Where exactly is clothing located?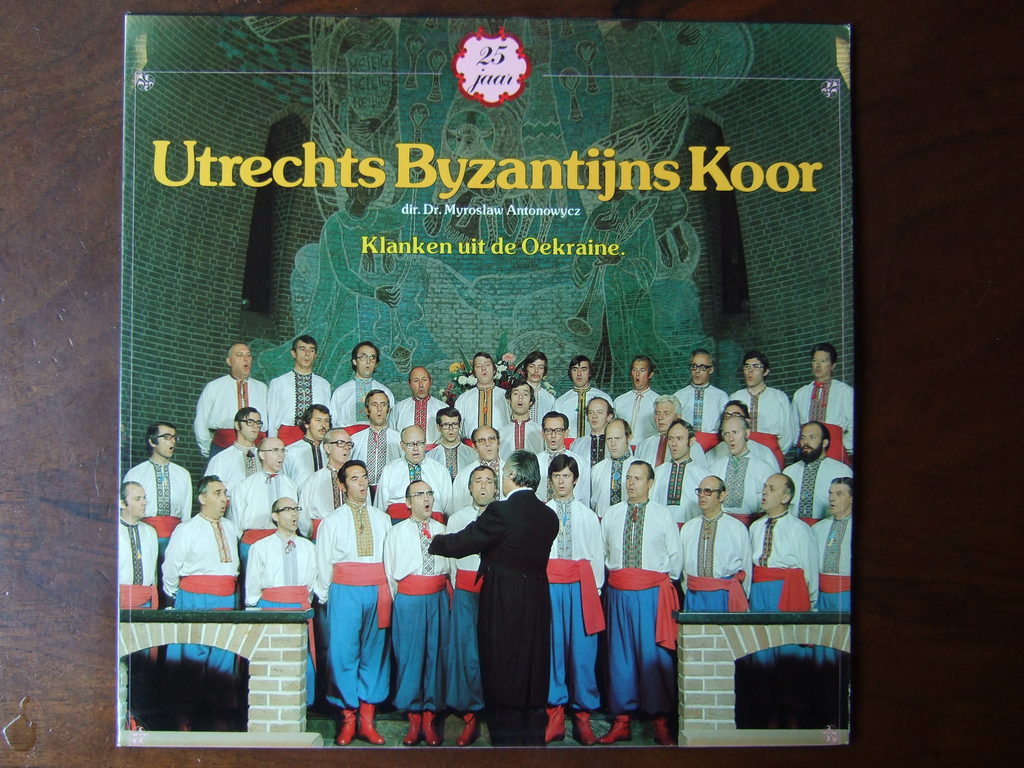
Its bounding box is 611, 385, 661, 452.
